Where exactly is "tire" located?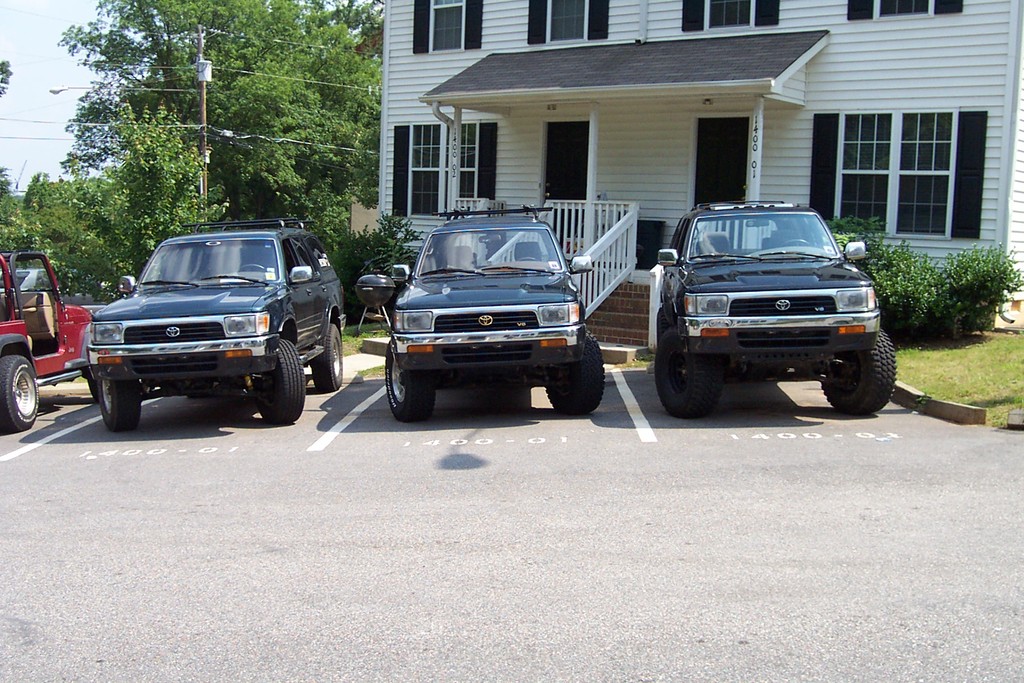
Its bounding box is {"left": 378, "top": 331, "right": 439, "bottom": 425}.
